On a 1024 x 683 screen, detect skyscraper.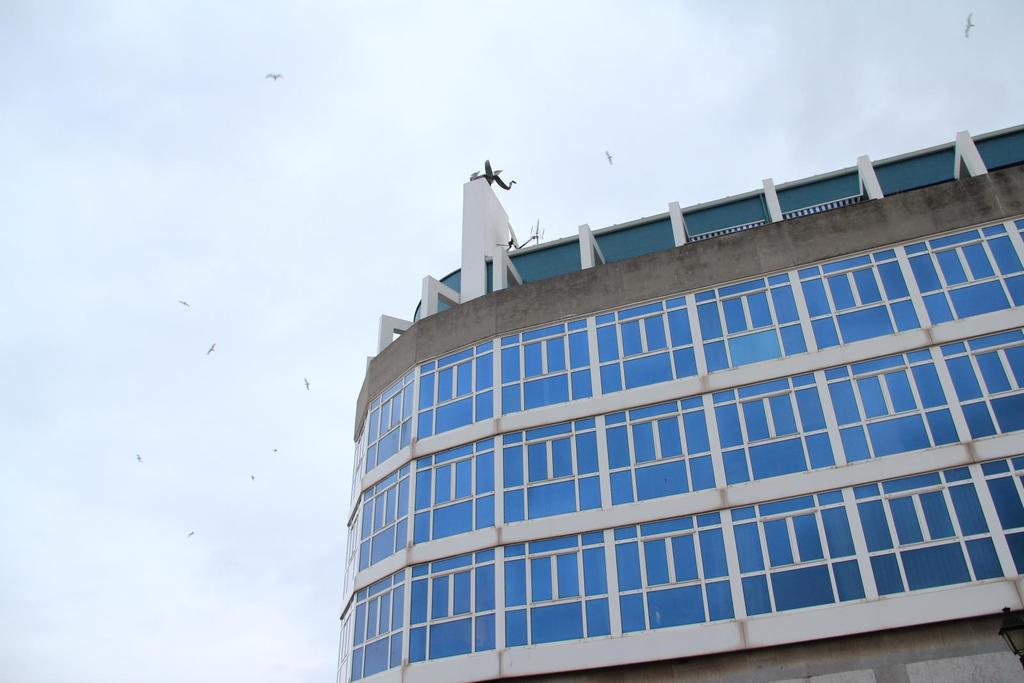
bbox=[329, 117, 1023, 682].
